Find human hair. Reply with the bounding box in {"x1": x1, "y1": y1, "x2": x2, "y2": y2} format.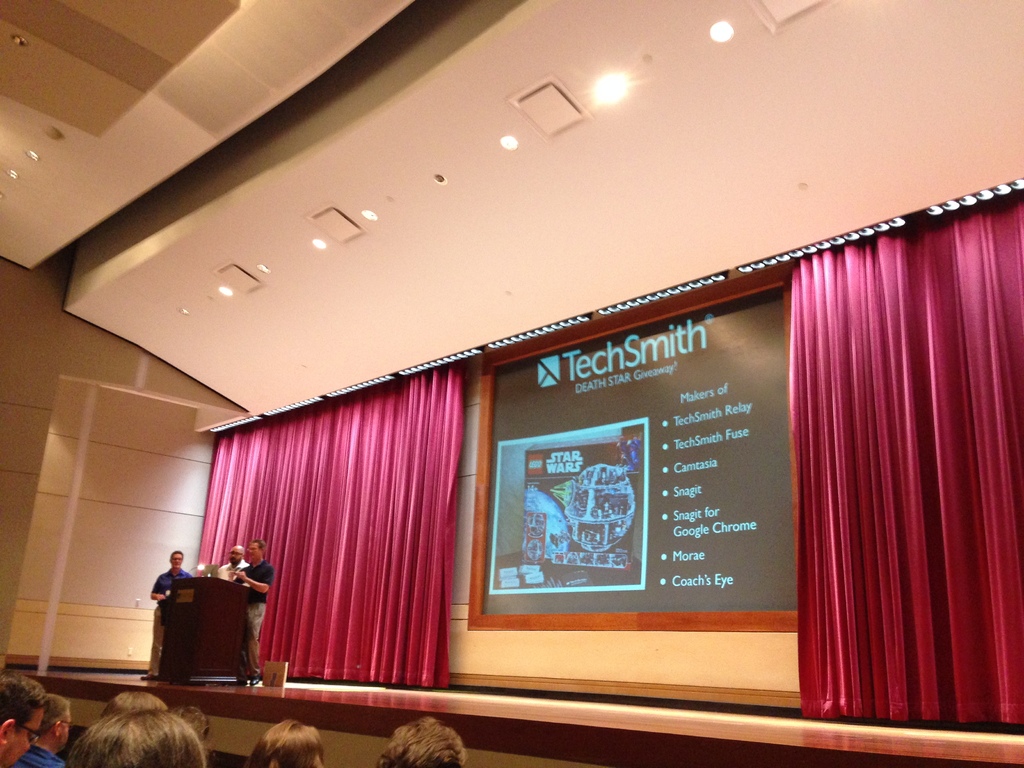
{"x1": 49, "y1": 692, "x2": 72, "y2": 730}.
